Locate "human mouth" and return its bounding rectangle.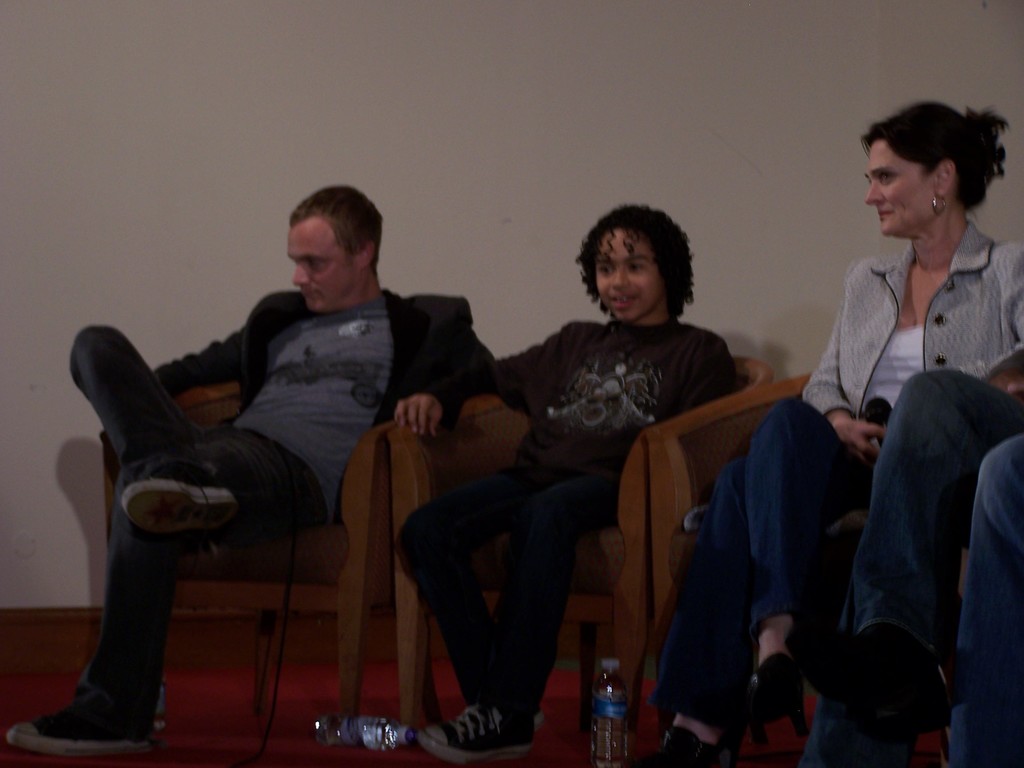
rect(612, 294, 646, 314).
